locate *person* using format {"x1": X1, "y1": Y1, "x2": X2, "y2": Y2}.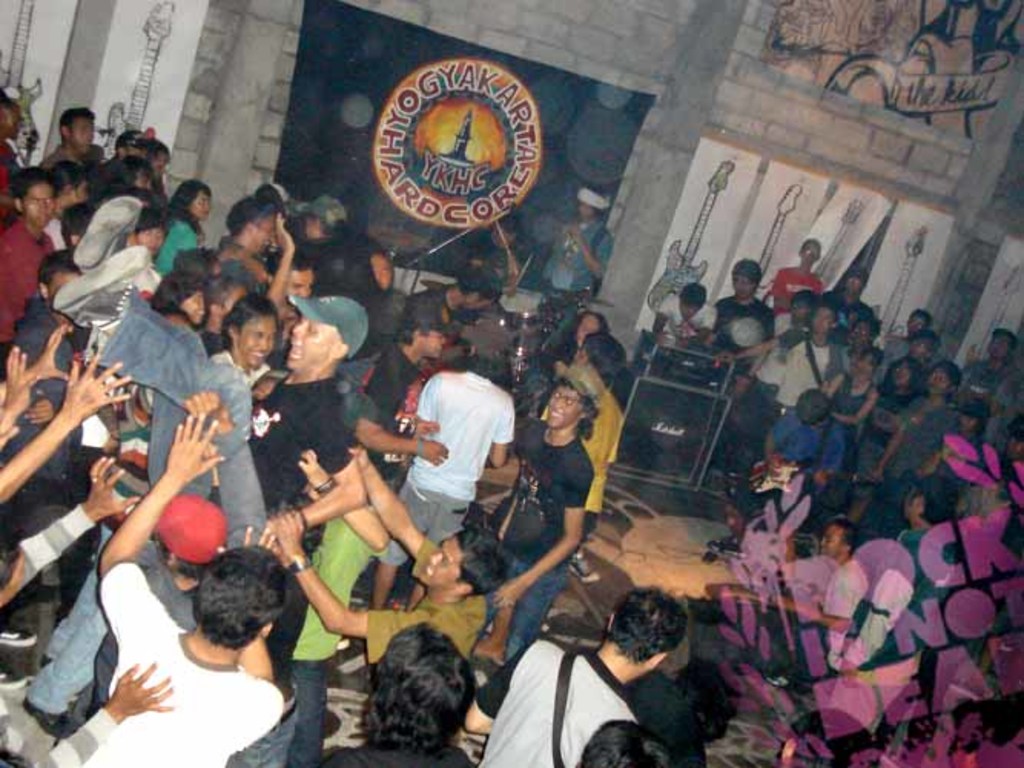
{"x1": 0, "y1": 316, "x2": 64, "y2": 461}.
